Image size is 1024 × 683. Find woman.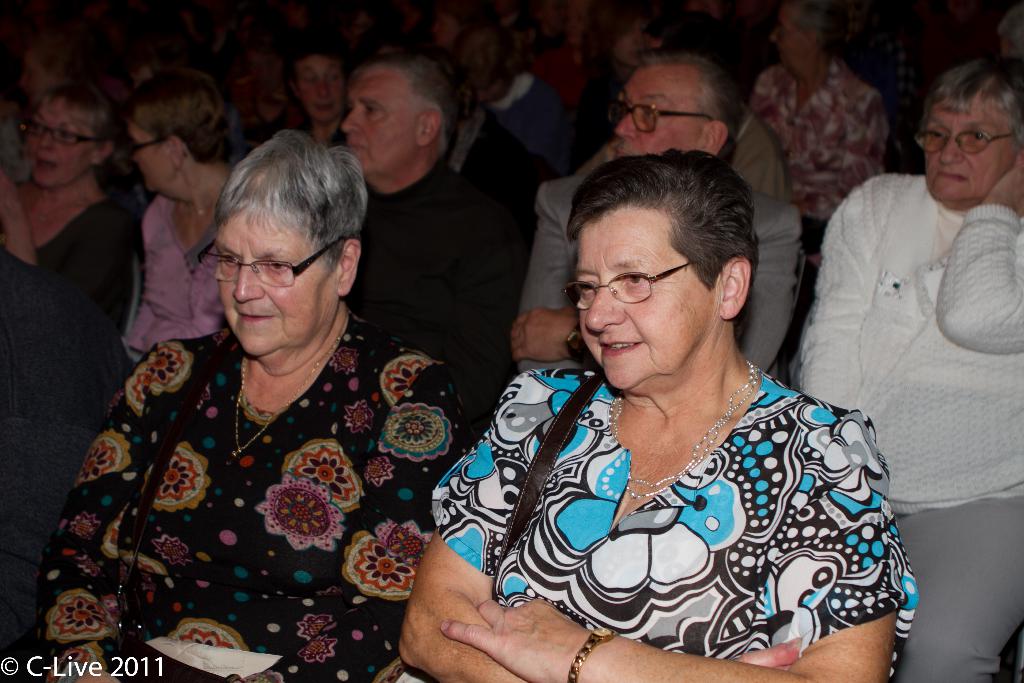
x1=796, y1=70, x2=1023, y2=682.
